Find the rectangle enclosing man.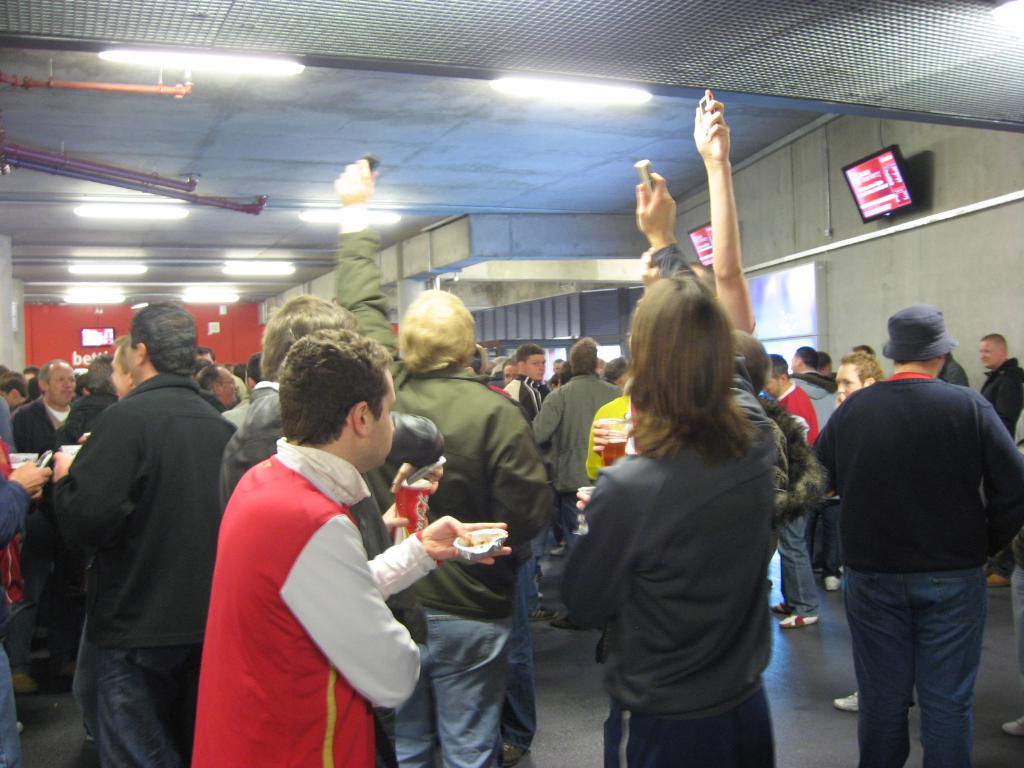
{"x1": 965, "y1": 333, "x2": 1023, "y2": 582}.
